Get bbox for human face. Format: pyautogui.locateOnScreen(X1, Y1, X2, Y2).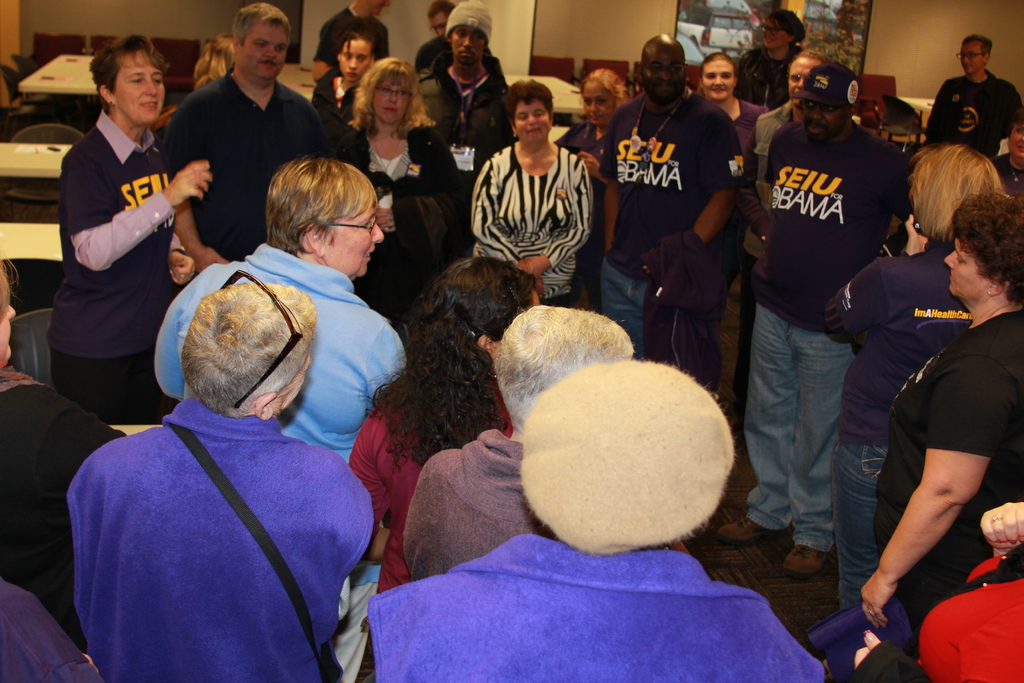
pyautogui.locateOnScreen(945, 236, 986, 304).
